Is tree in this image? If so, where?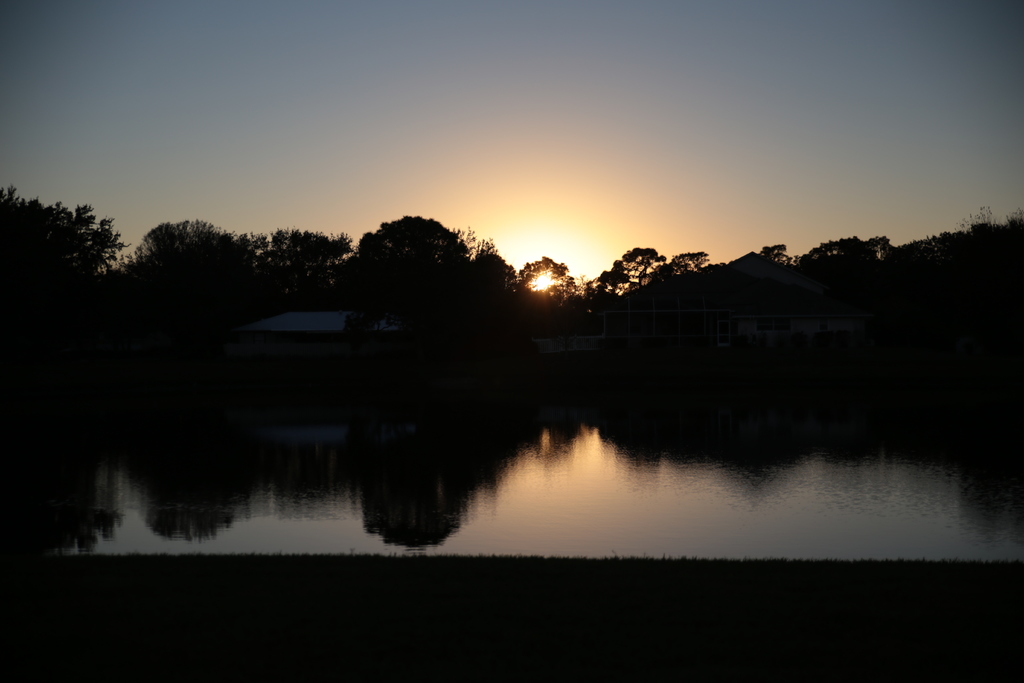
Yes, at (left=253, top=231, right=350, bottom=302).
